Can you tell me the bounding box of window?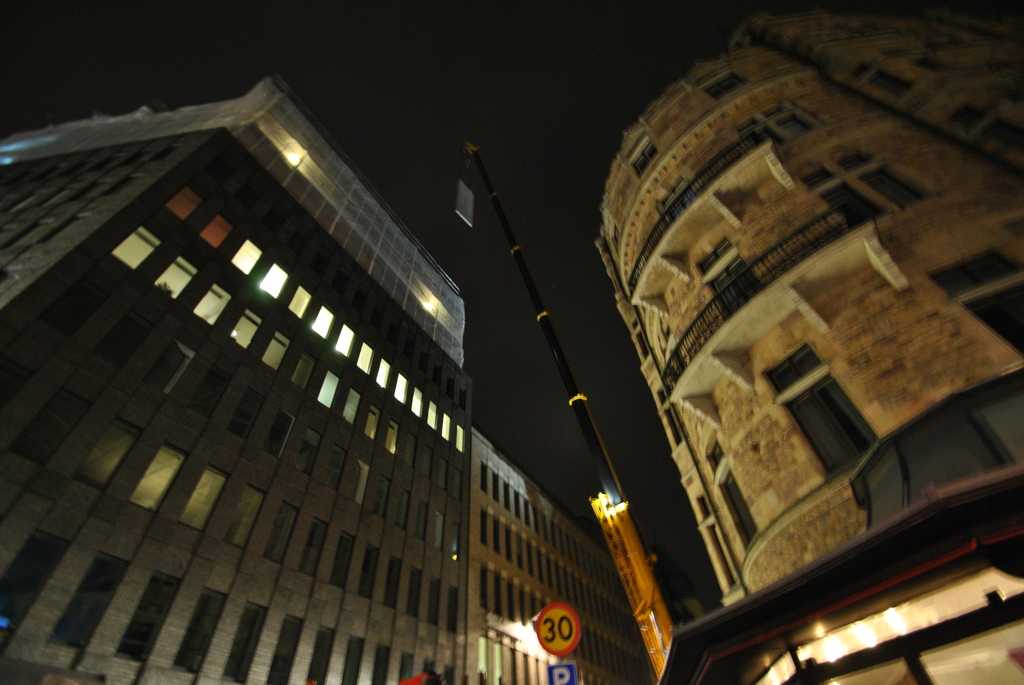
region(219, 487, 262, 542).
